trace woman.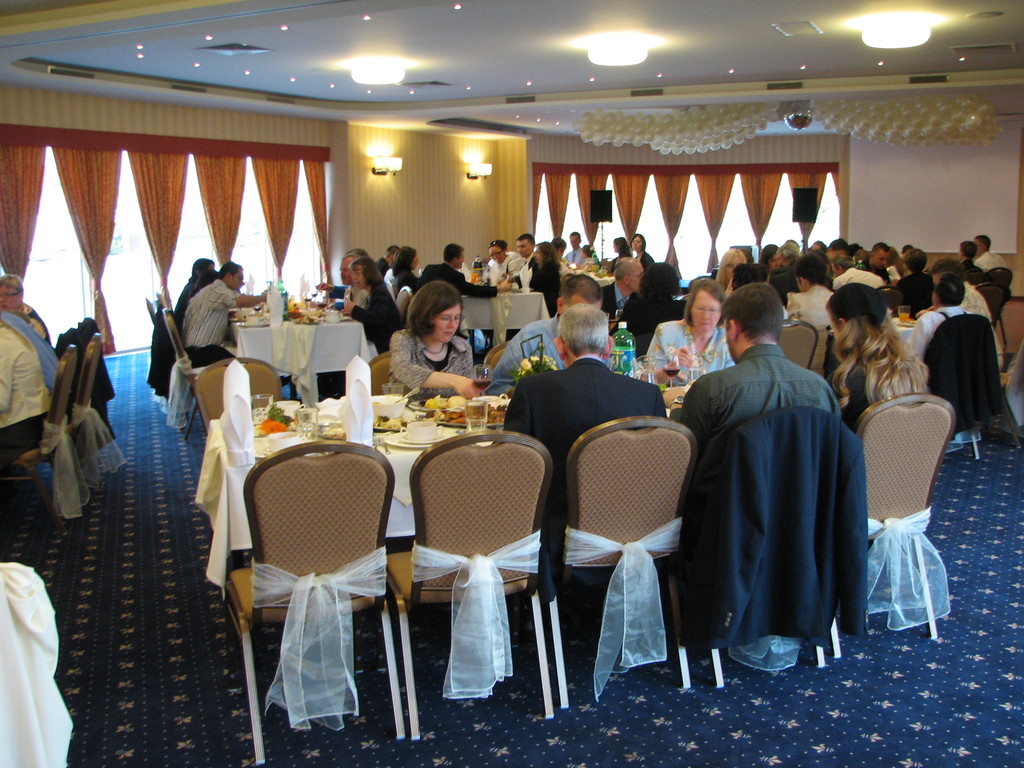
Traced to [819, 287, 927, 428].
